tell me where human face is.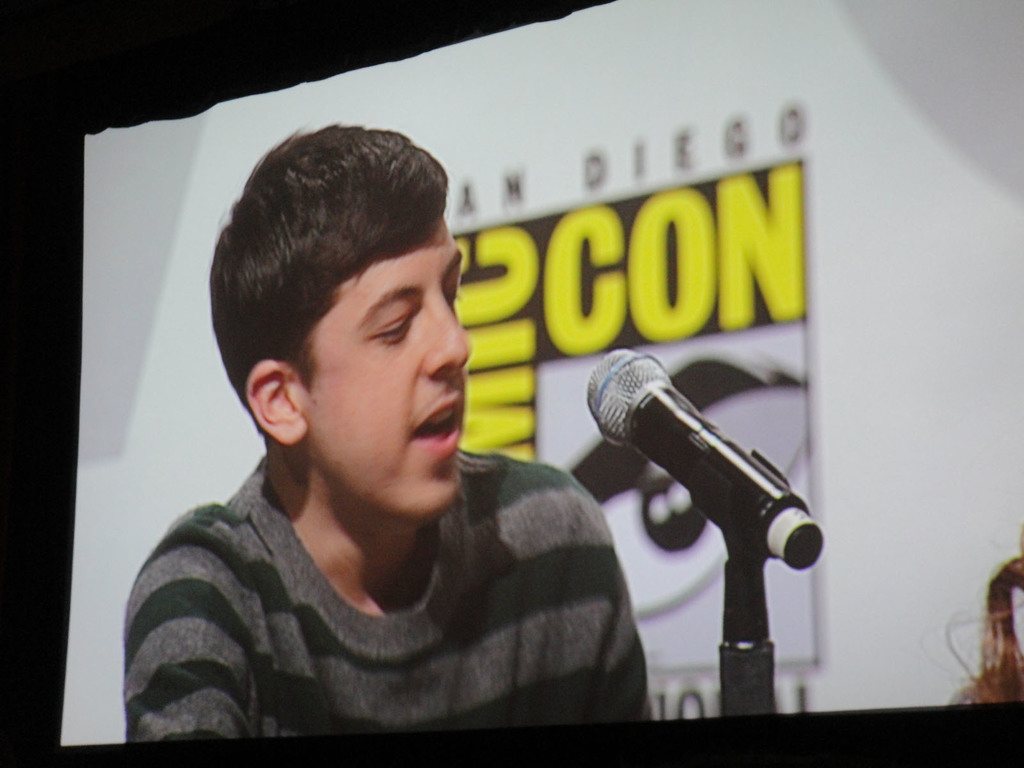
human face is at x1=302, y1=219, x2=470, y2=522.
